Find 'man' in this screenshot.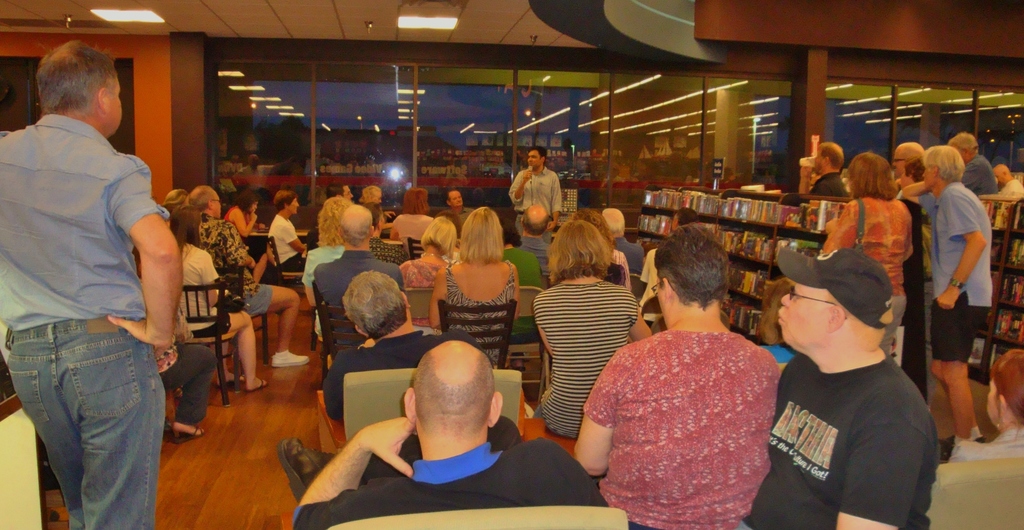
The bounding box for 'man' is <box>288,331,614,523</box>.
